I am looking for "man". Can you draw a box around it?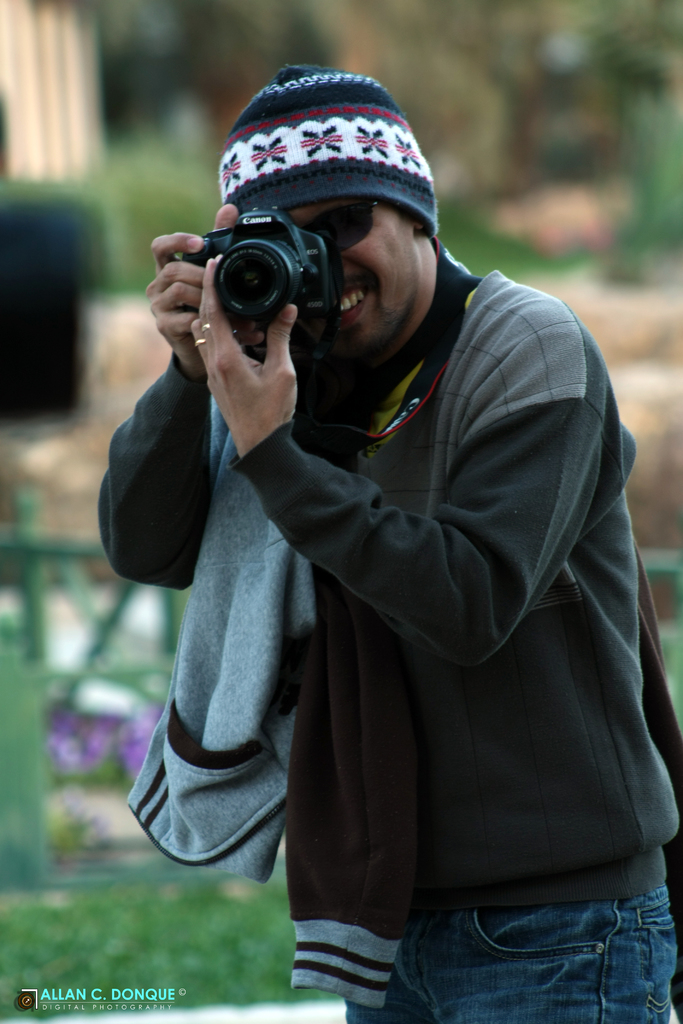
Sure, the bounding box is {"left": 104, "top": 44, "right": 682, "bottom": 1016}.
